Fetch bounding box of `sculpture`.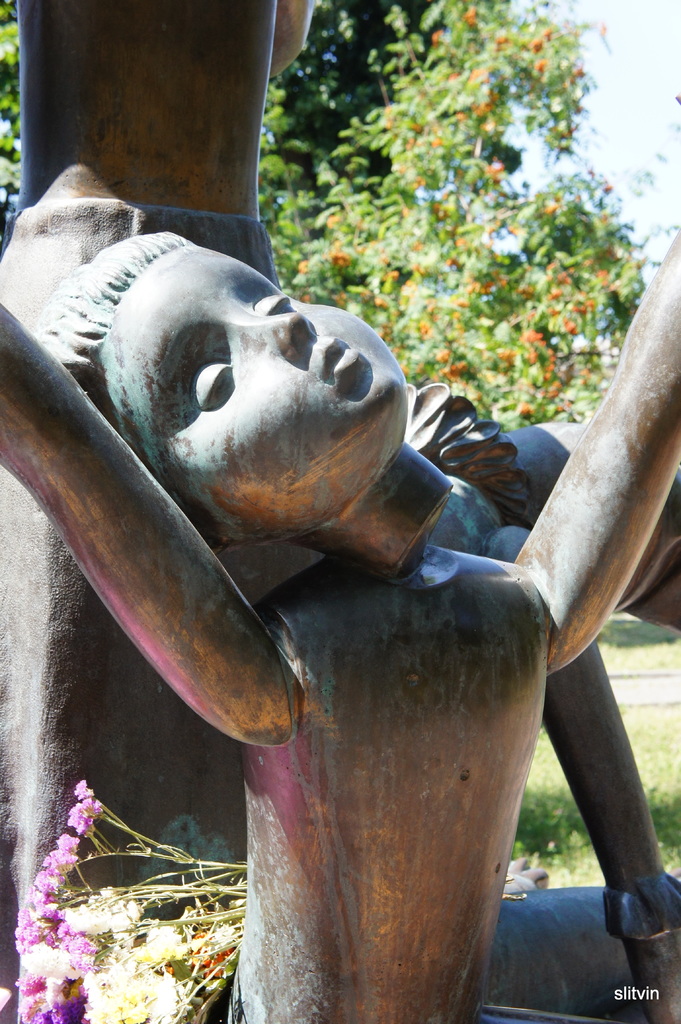
Bbox: pyautogui.locateOnScreen(0, 202, 680, 1023).
